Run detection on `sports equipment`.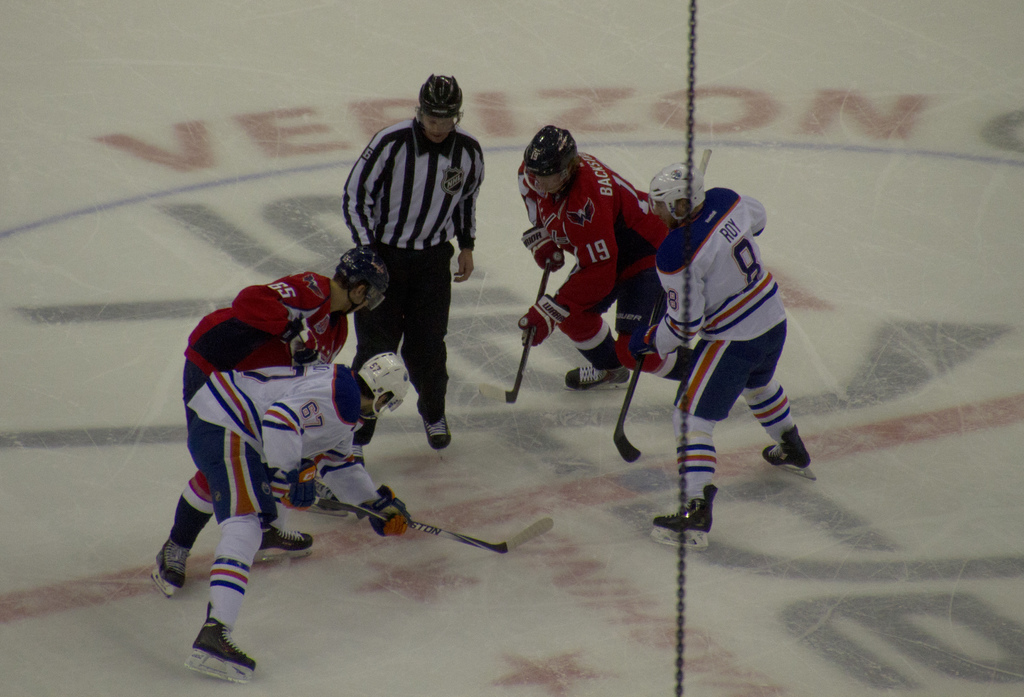
Result: region(760, 422, 817, 478).
